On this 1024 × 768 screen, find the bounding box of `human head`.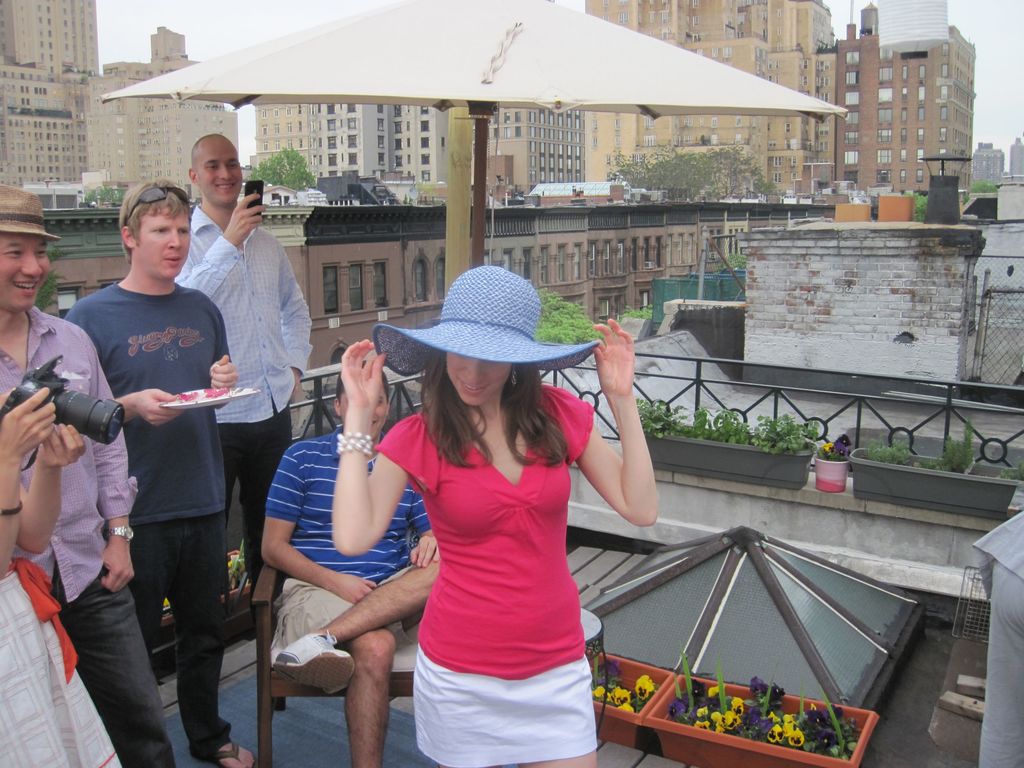
Bounding box: region(335, 360, 390, 439).
